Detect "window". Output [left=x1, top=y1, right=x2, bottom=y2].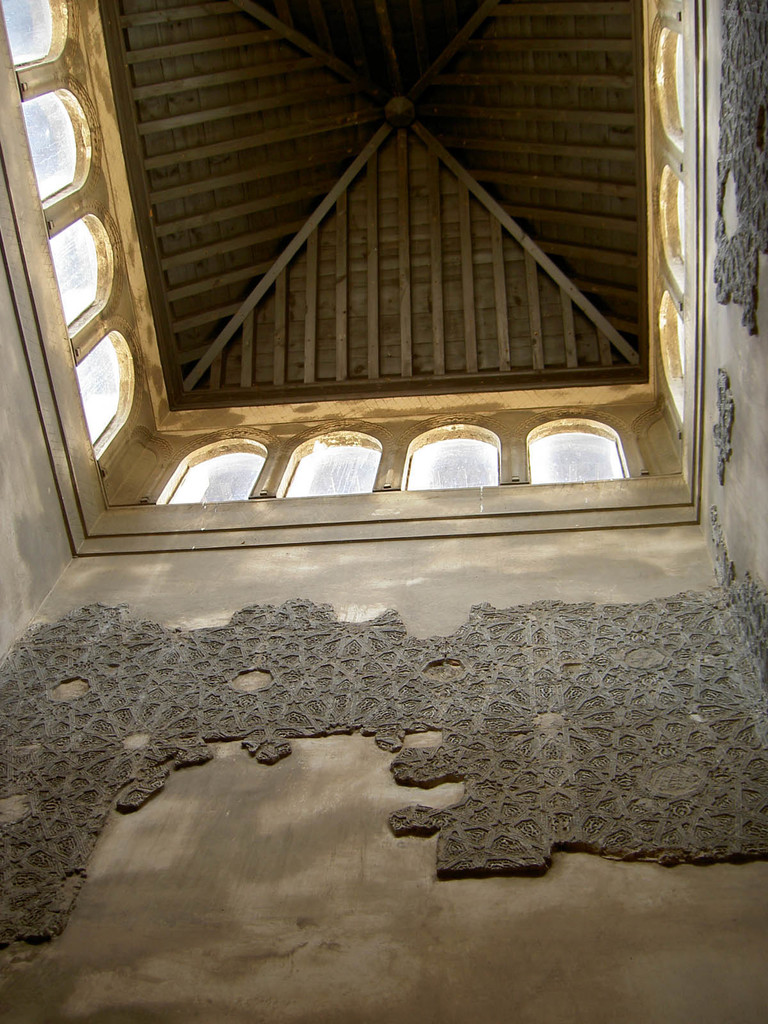
[left=0, top=0, right=715, bottom=512].
